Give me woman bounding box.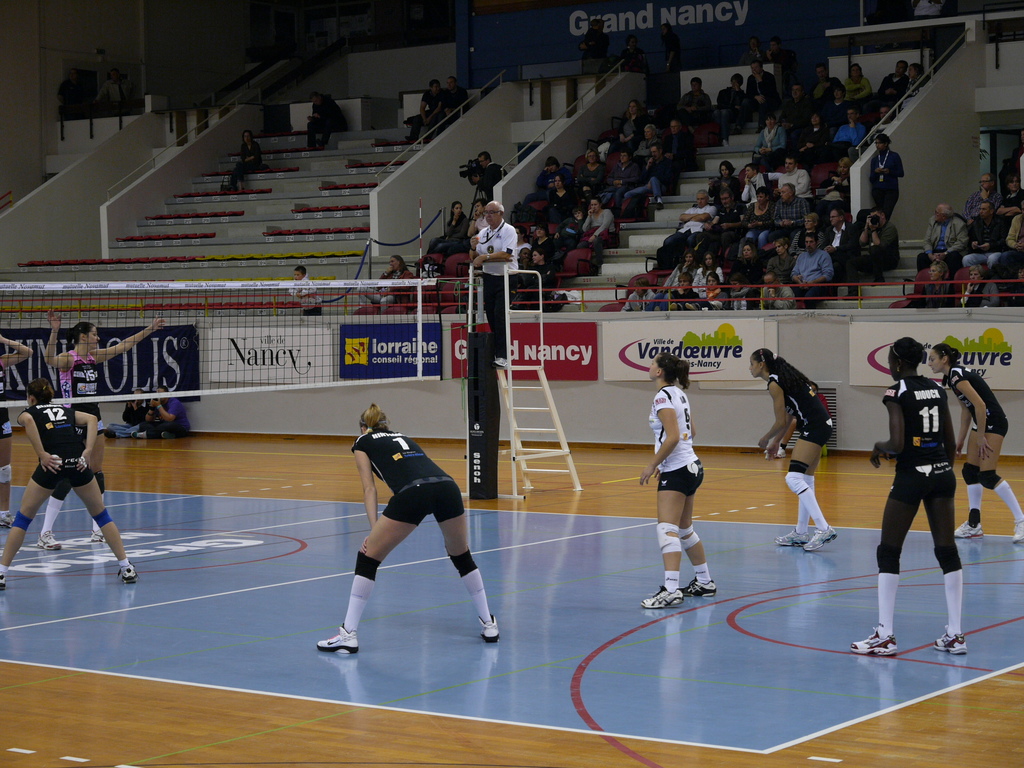
<bbox>956, 266, 1004, 308</bbox>.
